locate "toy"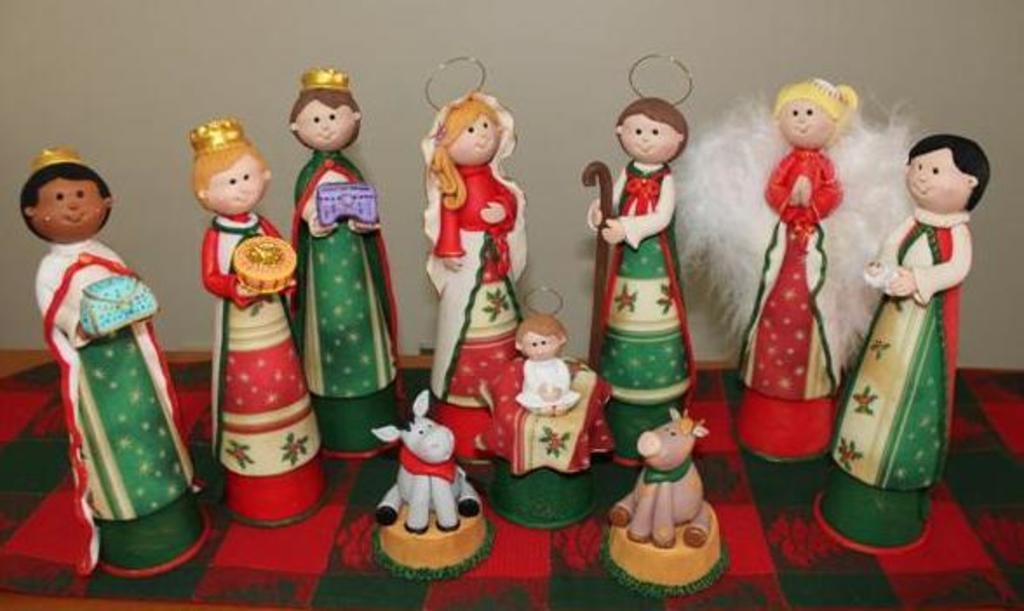
bbox(580, 49, 697, 468)
